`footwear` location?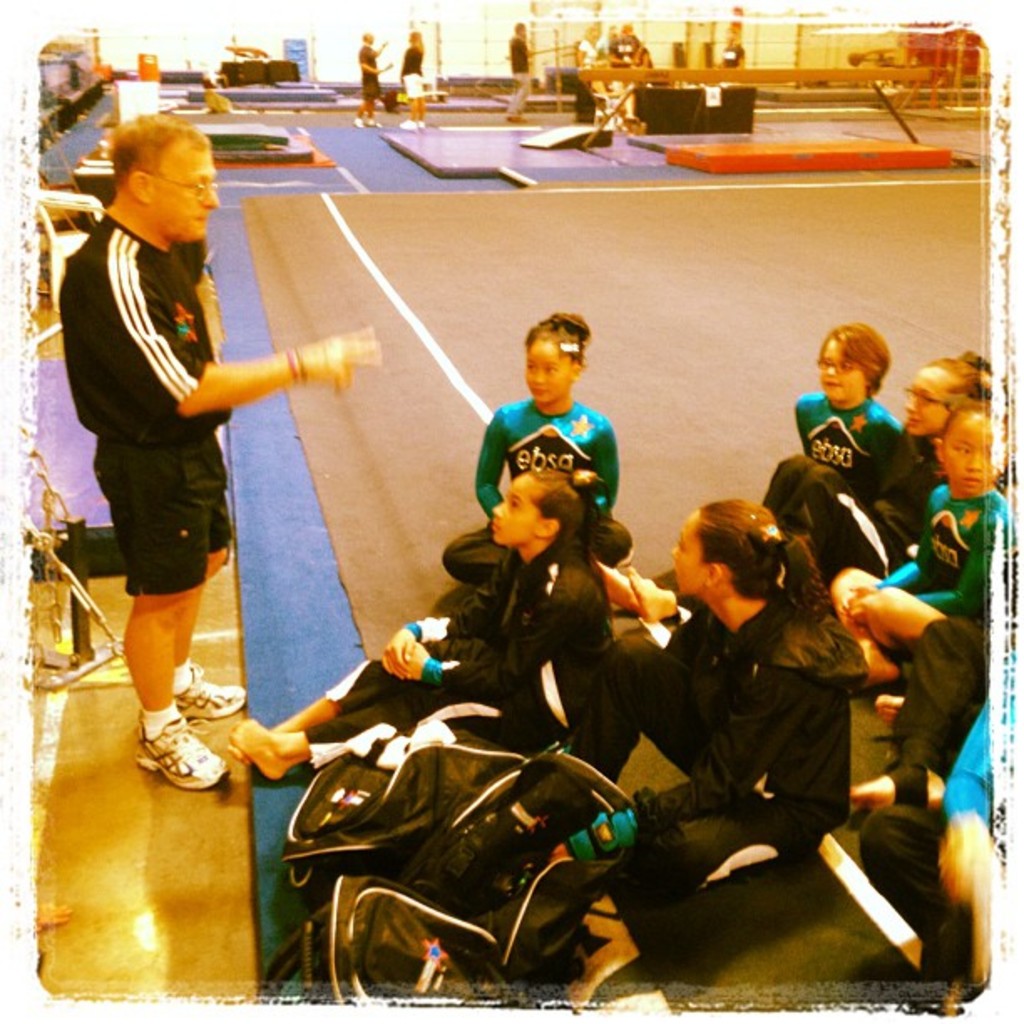
(186, 658, 246, 716)
